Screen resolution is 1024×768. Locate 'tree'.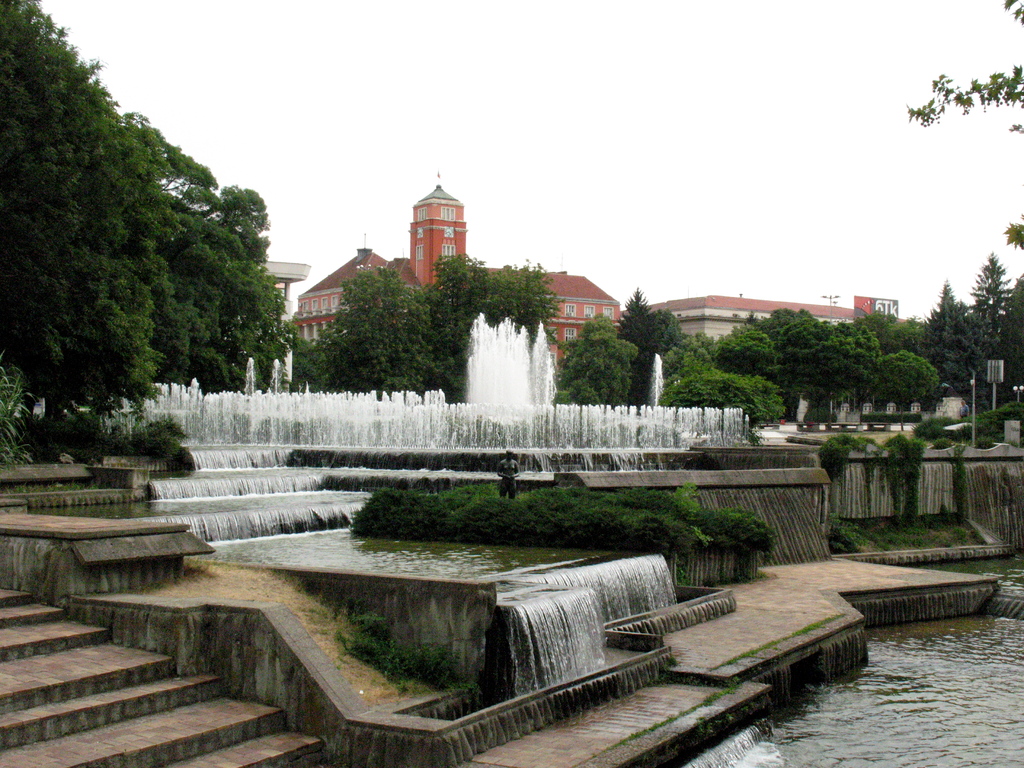
23 30 278 468.
